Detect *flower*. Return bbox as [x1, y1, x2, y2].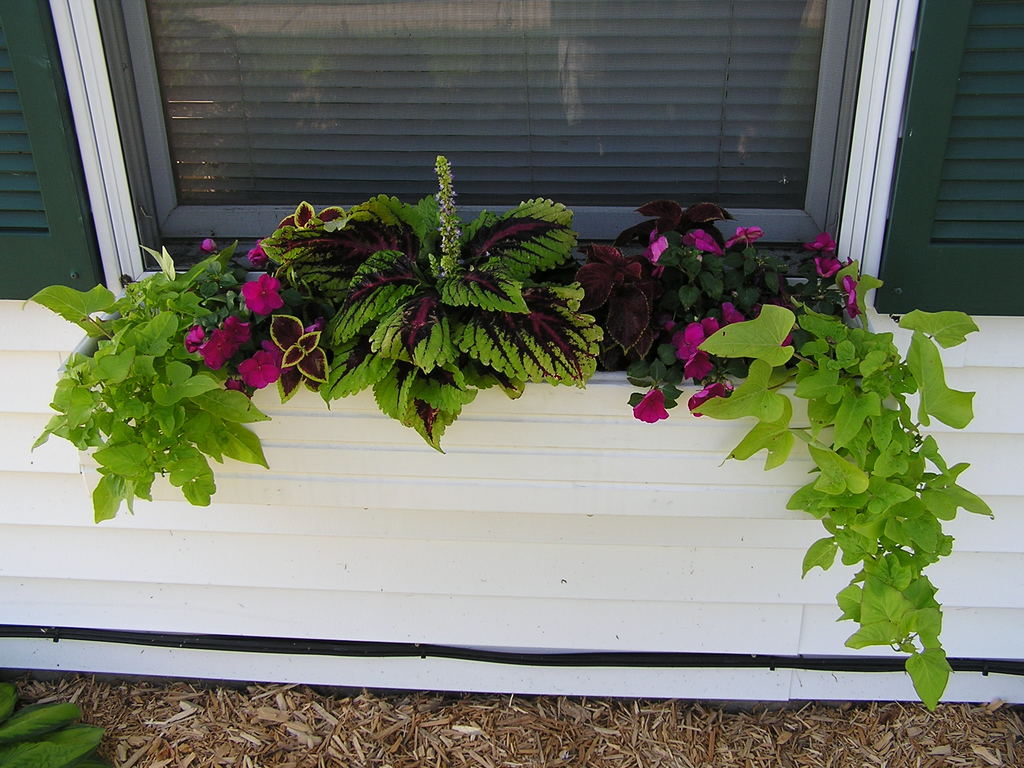
[721, 299, 746, 325].
